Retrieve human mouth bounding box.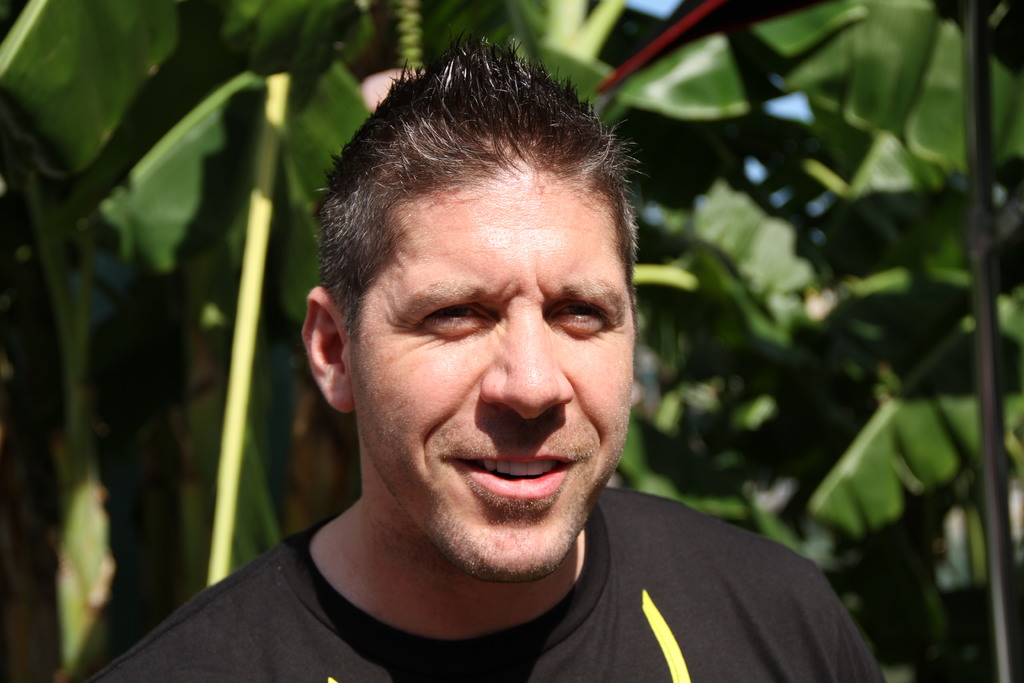
Bounding box: 446 437 589 513.
